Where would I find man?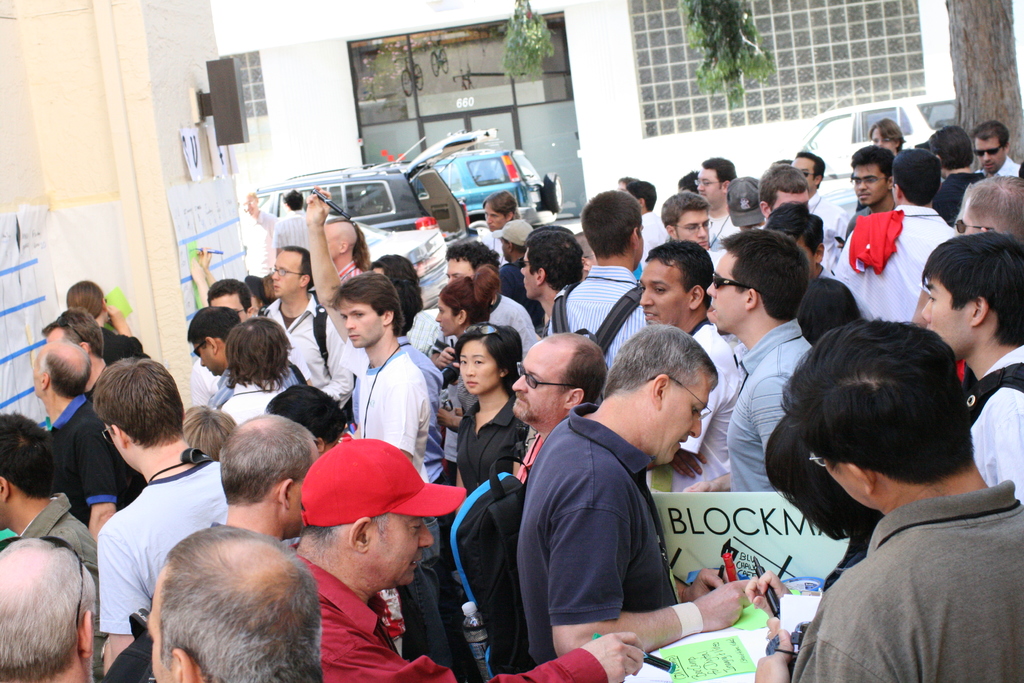
At <region>145, 525, 321, 682</region>.
